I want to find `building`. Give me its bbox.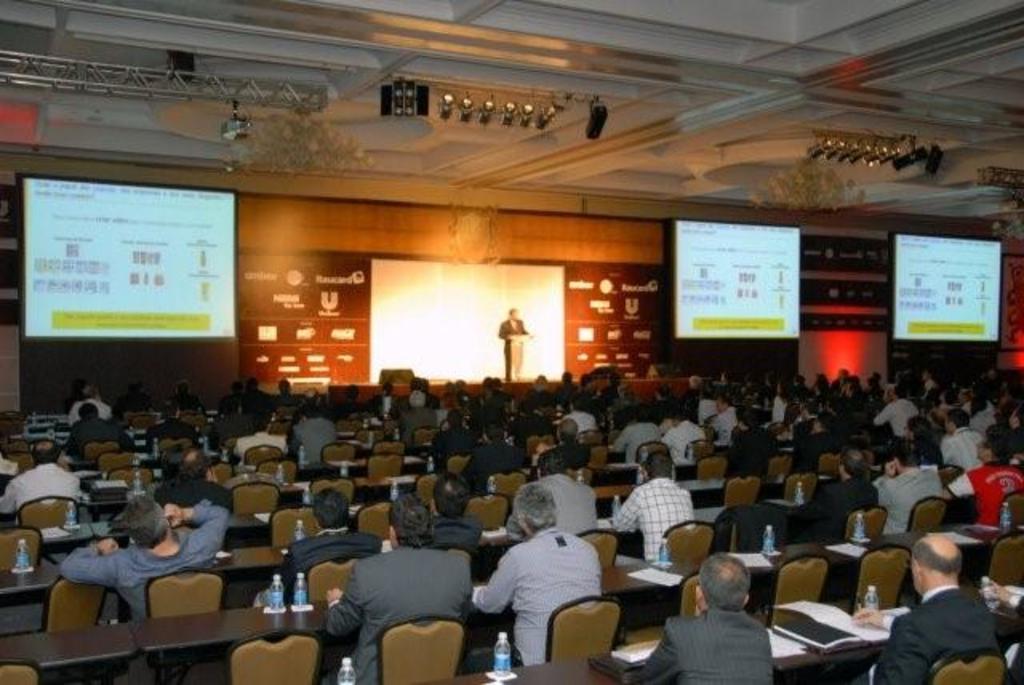
[0,0,1022,683].
